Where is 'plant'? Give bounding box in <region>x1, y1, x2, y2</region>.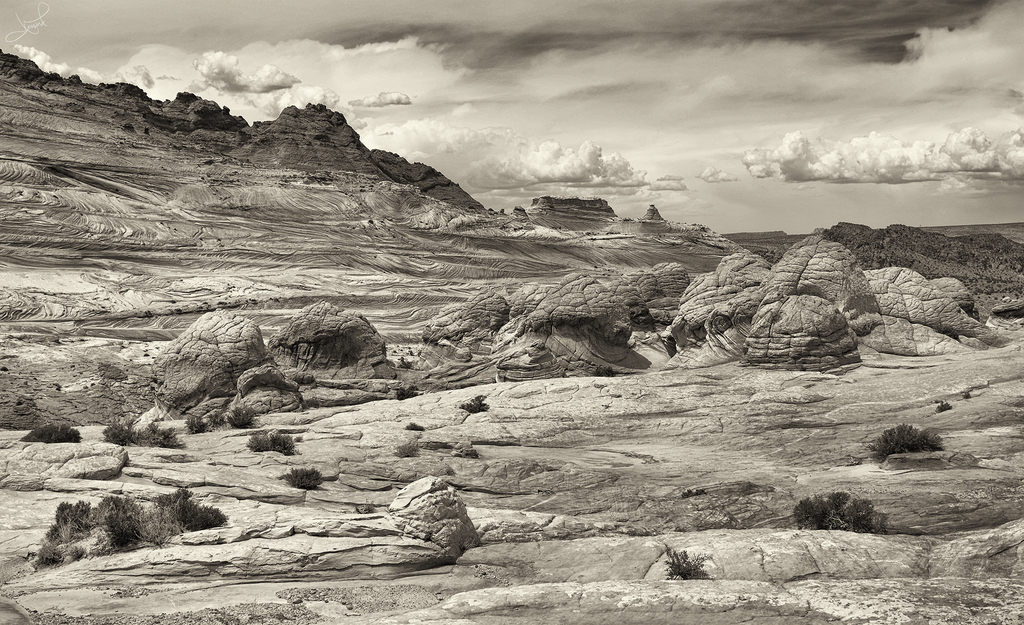
<region>34, 542, 60, 565</region>.
